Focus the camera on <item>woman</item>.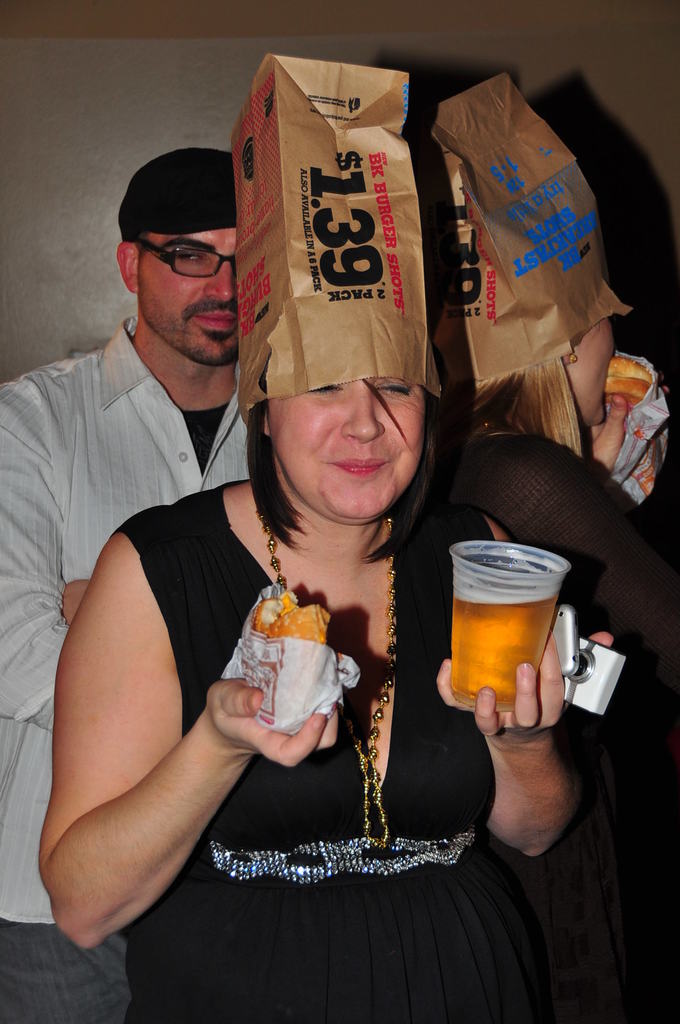
Focus region: (x1=40, y1=289, x2=597, y2=1023).
